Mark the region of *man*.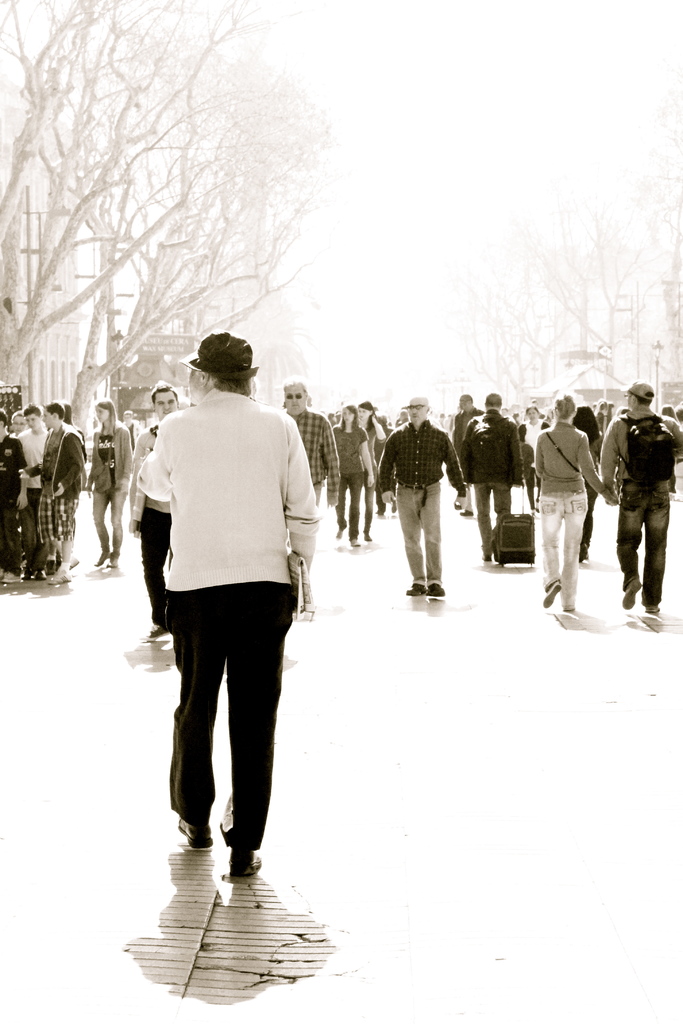
Region: x1=447, y1=395, x2=484, y2=510.
